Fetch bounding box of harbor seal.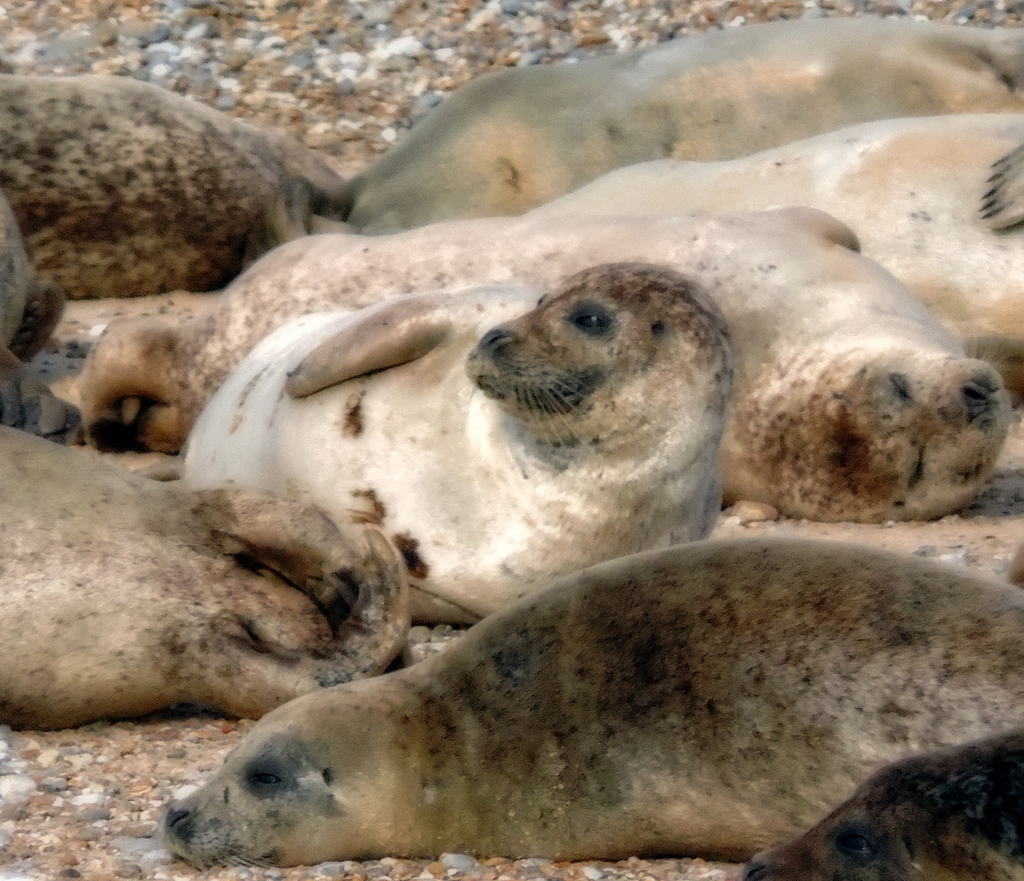
Bbox: {"left": 0, "top": 425, "right": 412, "bottom": 731}.
